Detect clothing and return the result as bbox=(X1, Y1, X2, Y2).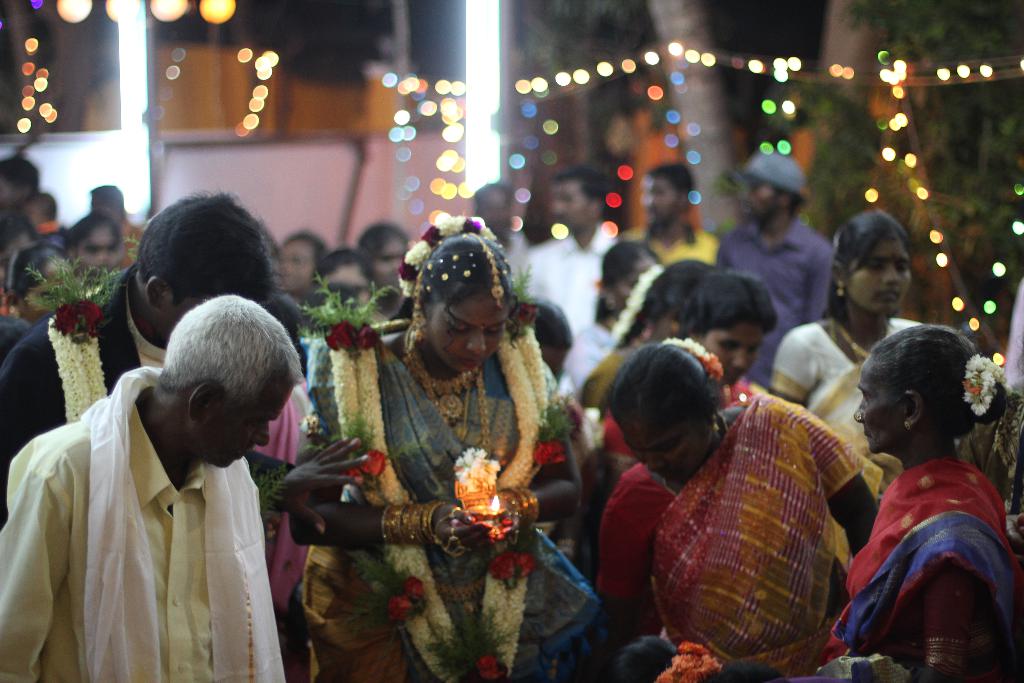
bbox=(598, 210, 724, 283).
